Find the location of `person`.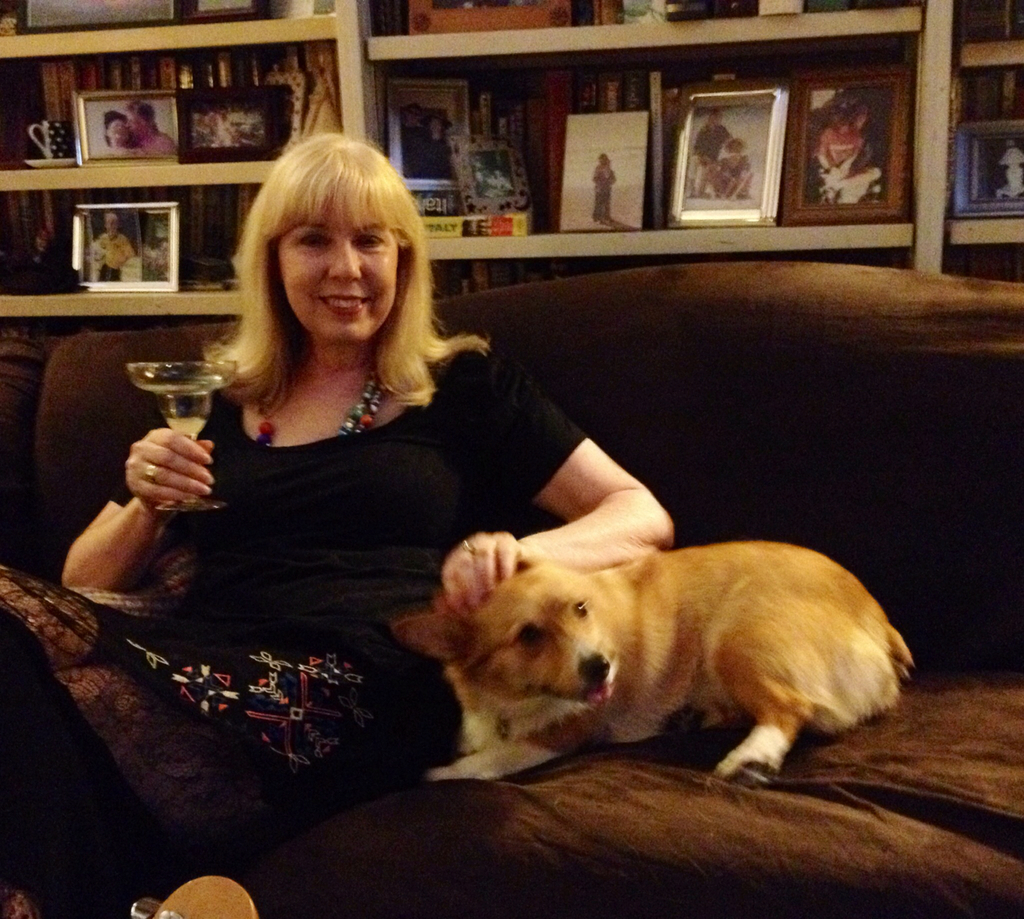
Location: detection(86, 213, 135, 281).
